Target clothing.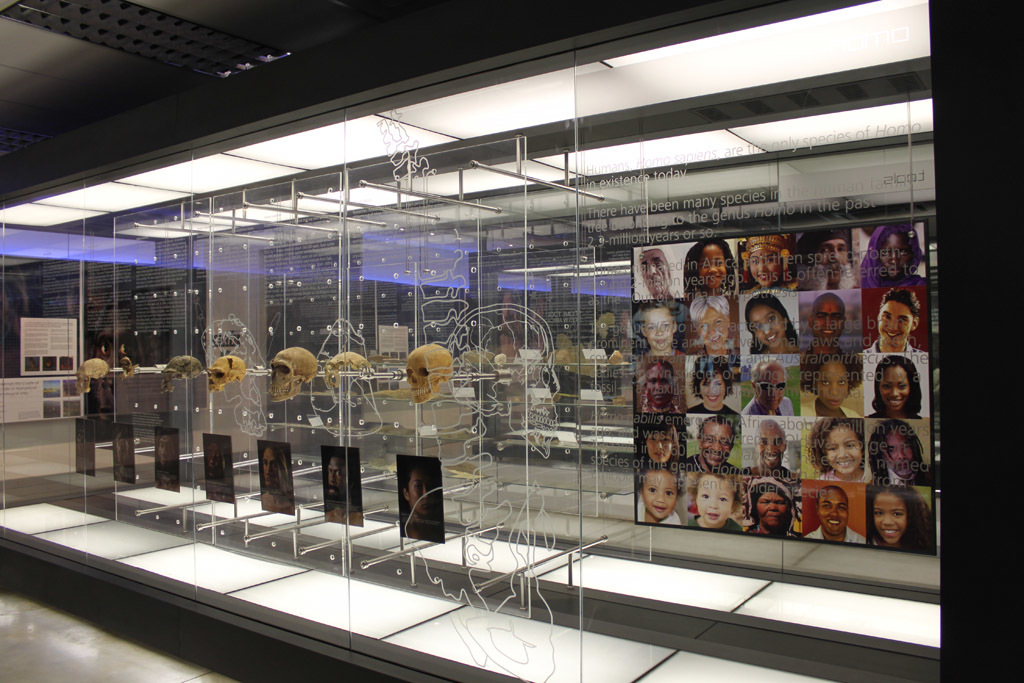
Target region: [left=700, top=342, right=738, bottom=354].
